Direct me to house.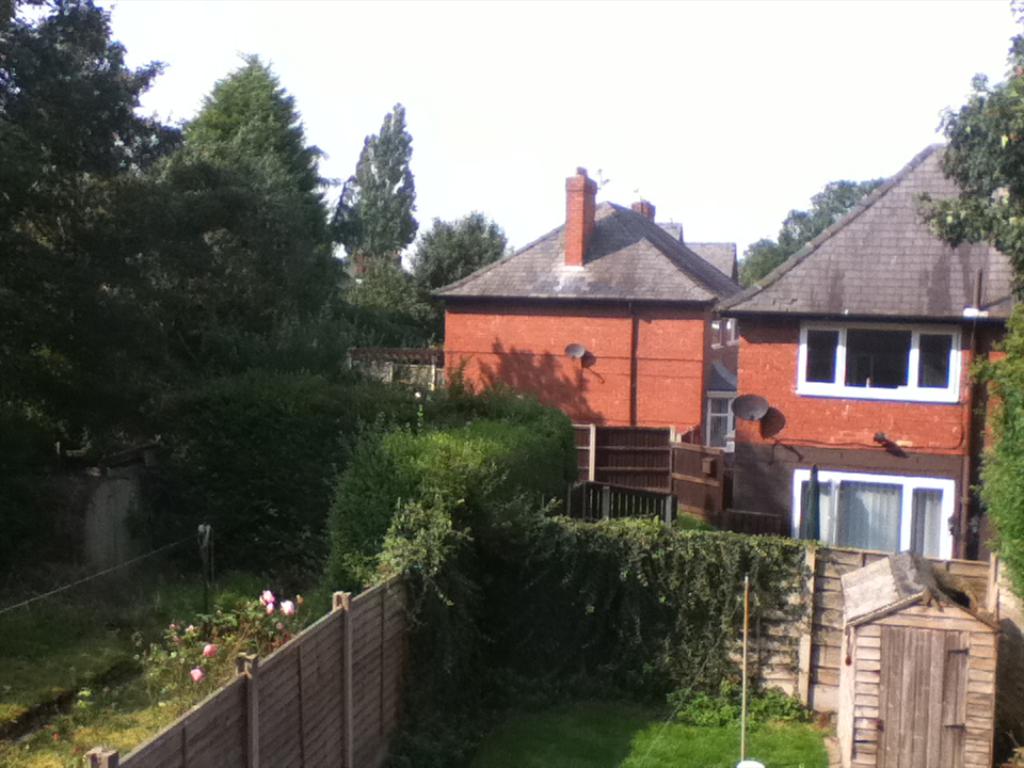
Direction: (x1=713, y1=144, x2=1023, y2=551).
